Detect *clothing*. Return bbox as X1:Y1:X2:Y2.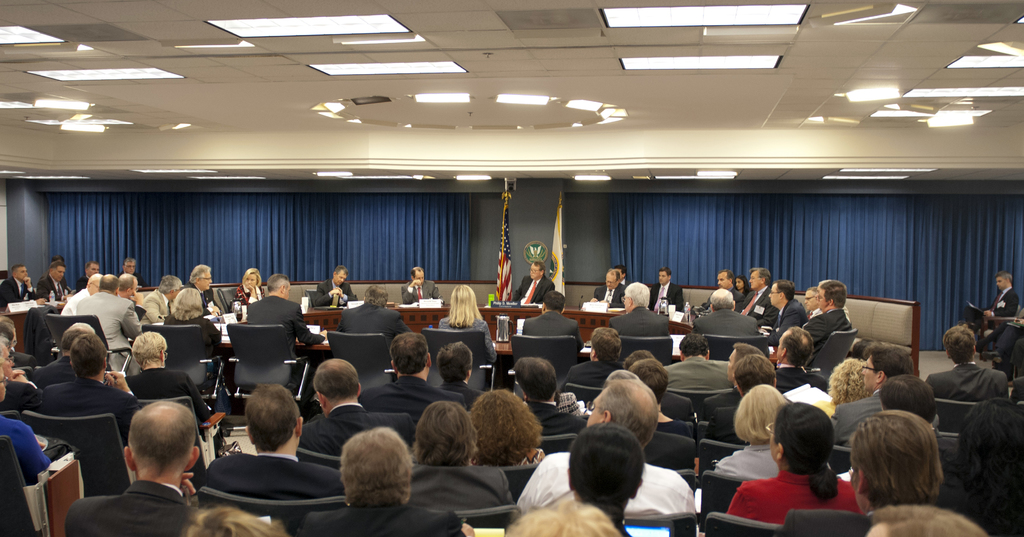
409:461:514:514.
